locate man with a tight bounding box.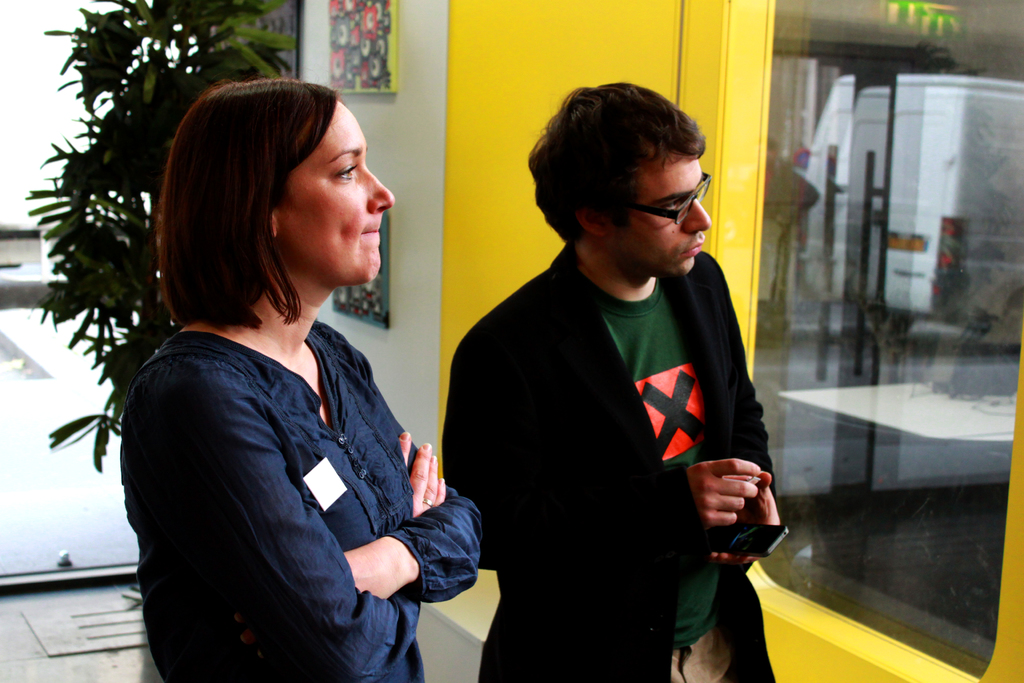
(438,85,803,665).
